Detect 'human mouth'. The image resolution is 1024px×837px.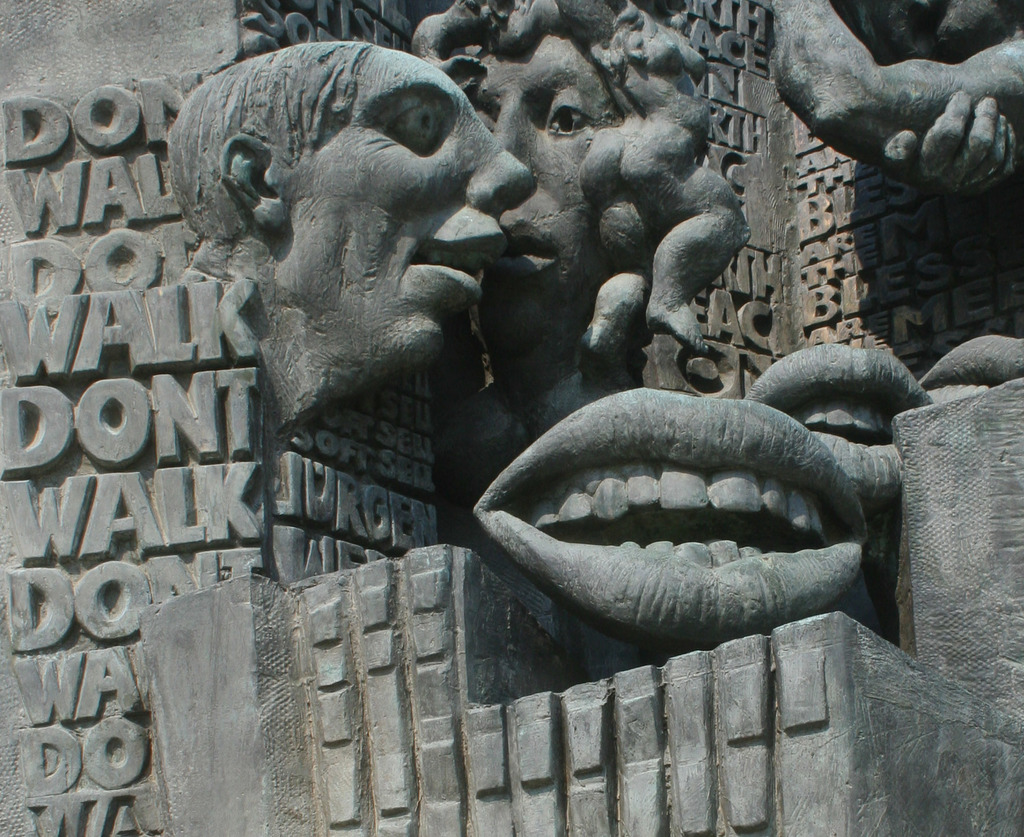
BBox(499, 215, 559, 285).
